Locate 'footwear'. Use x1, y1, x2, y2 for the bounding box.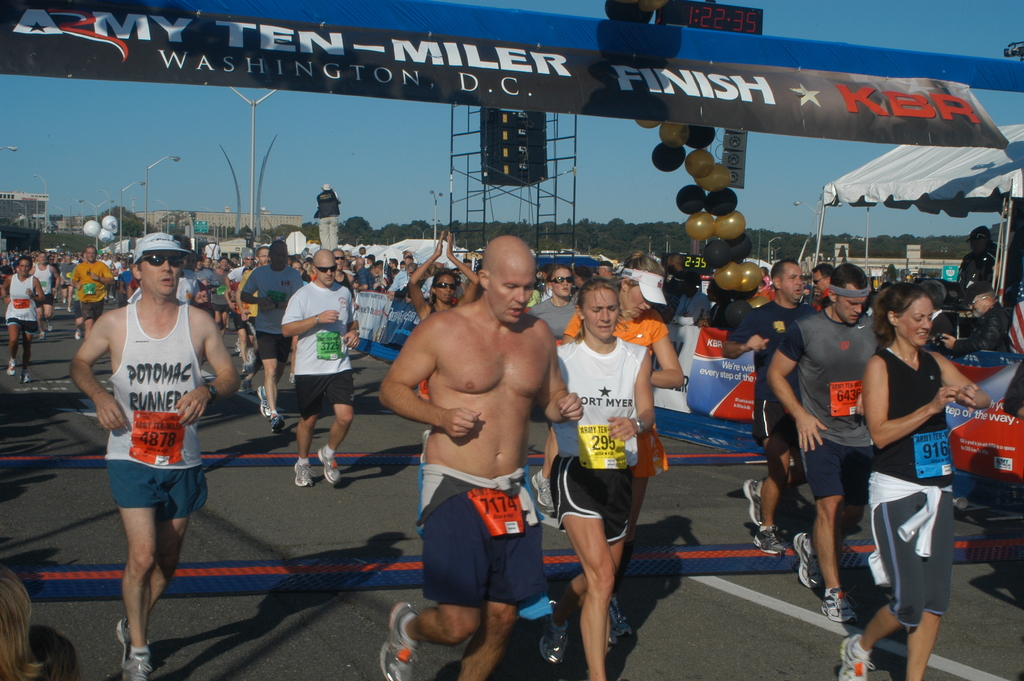
611, 592, 635, 647.
